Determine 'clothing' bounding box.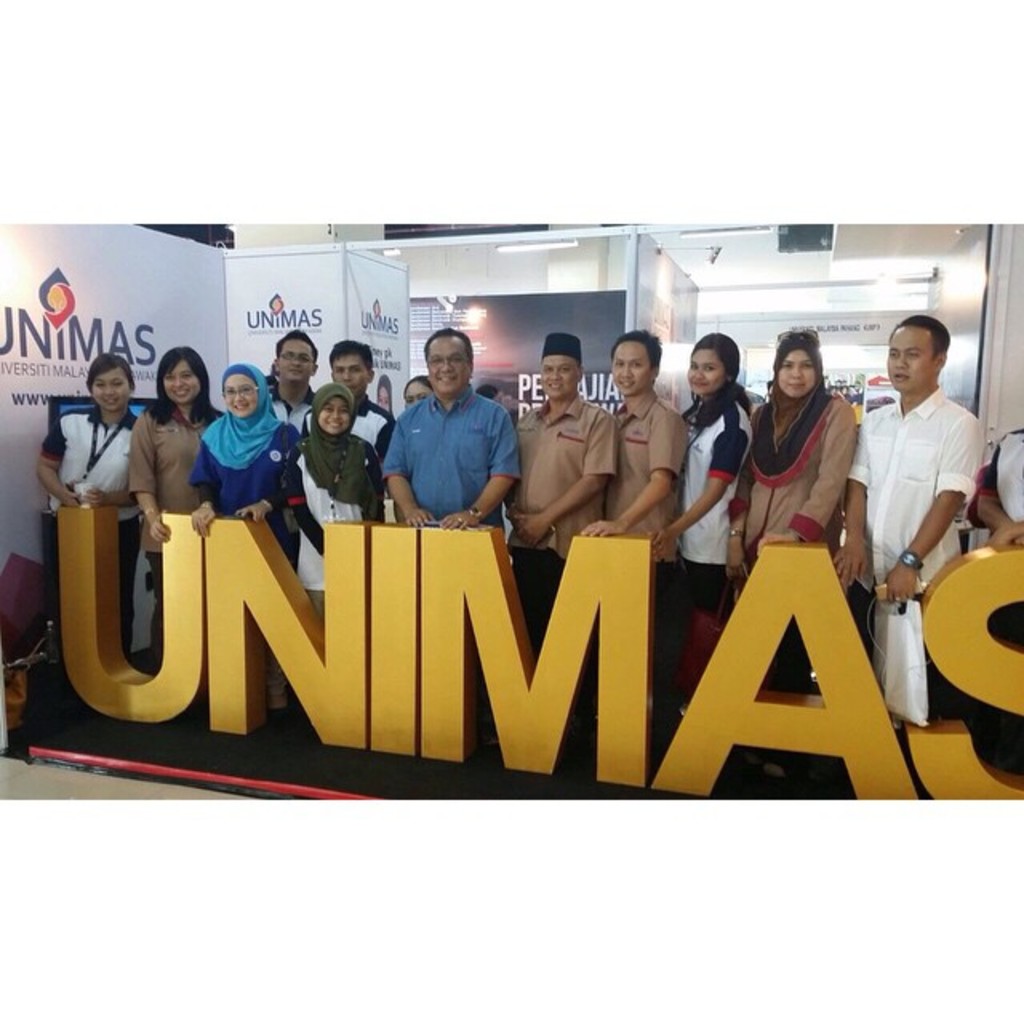
Determined: box(184, 413, 304, 568).
